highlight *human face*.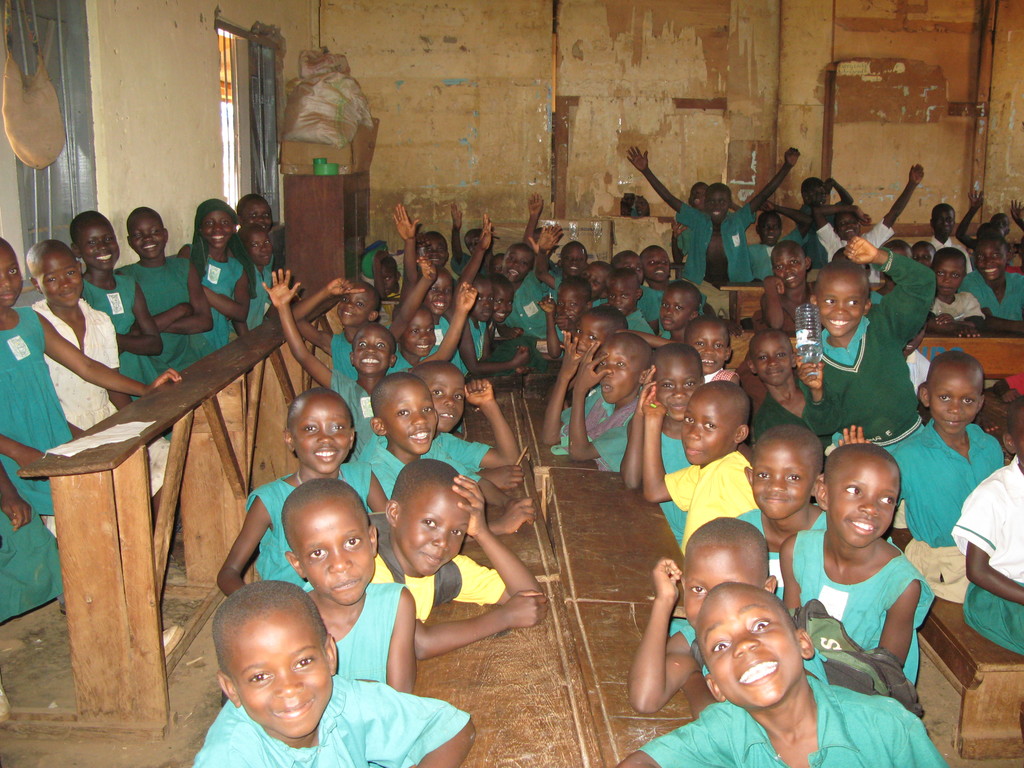
Highlighted region: l=761, t=212, r=776, b=239.
